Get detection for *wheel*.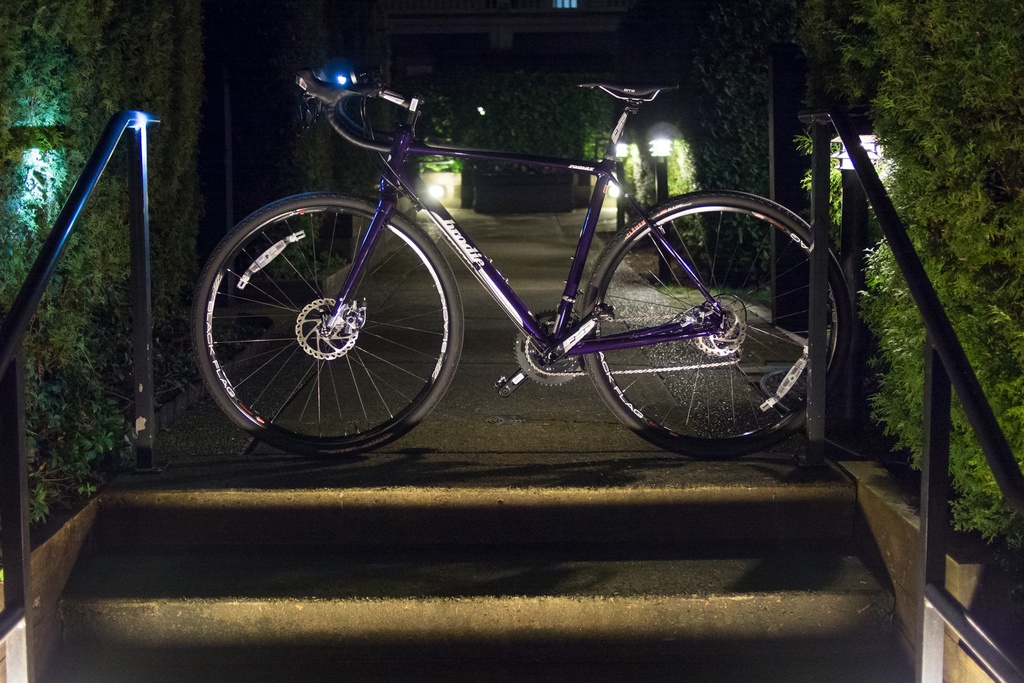
Detection: [194,188,464,454].
